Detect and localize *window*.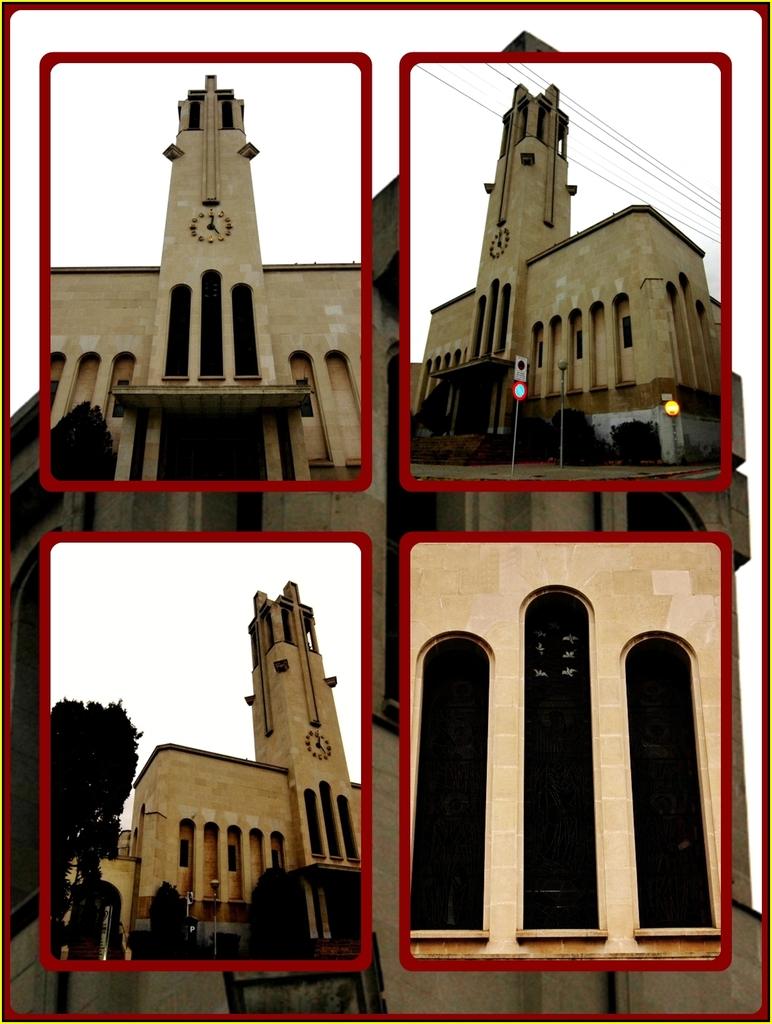
Localized at left=618, top=317, right=630, bottom=348.
